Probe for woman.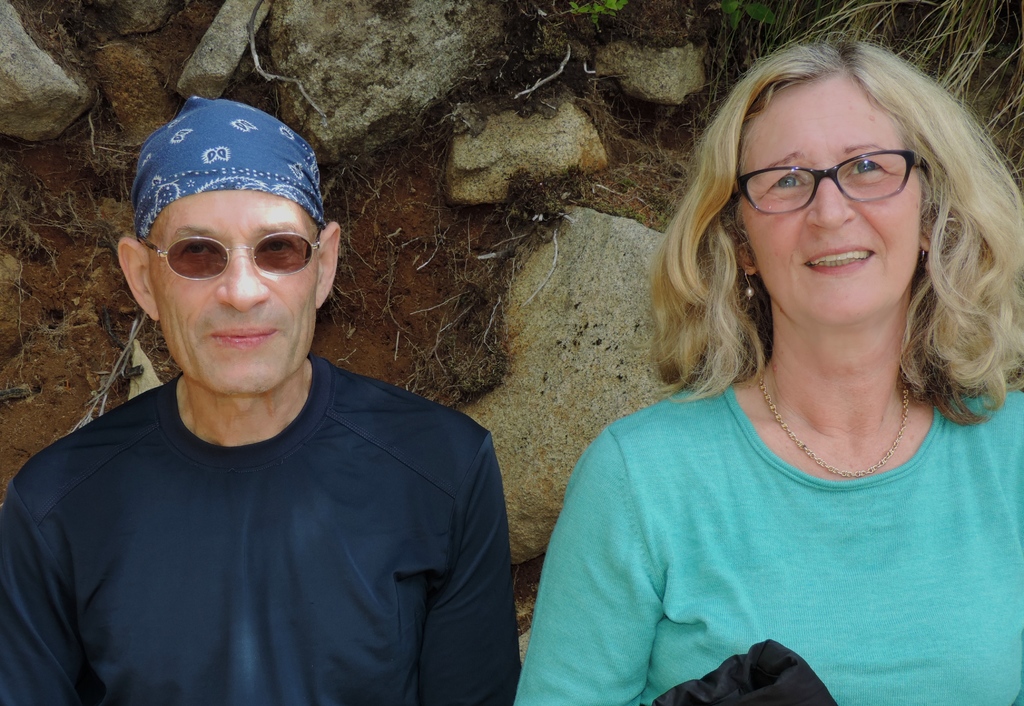
Probe result: 505,38,1023,696.
